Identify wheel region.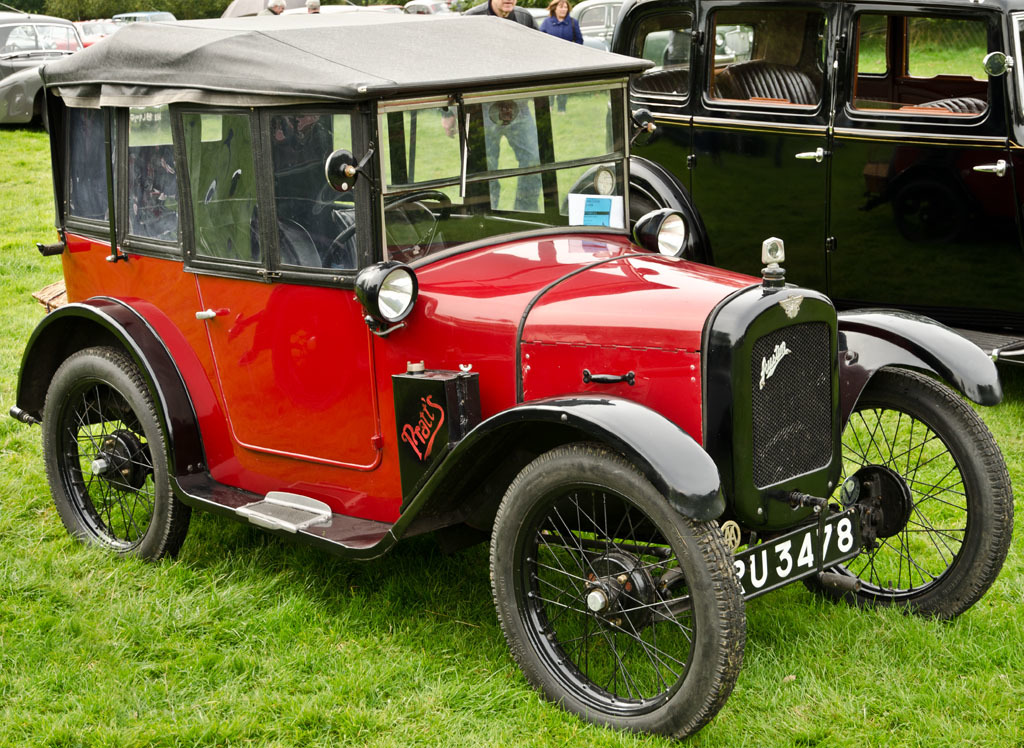
Region: <box>796,356,1018,637</box>.
